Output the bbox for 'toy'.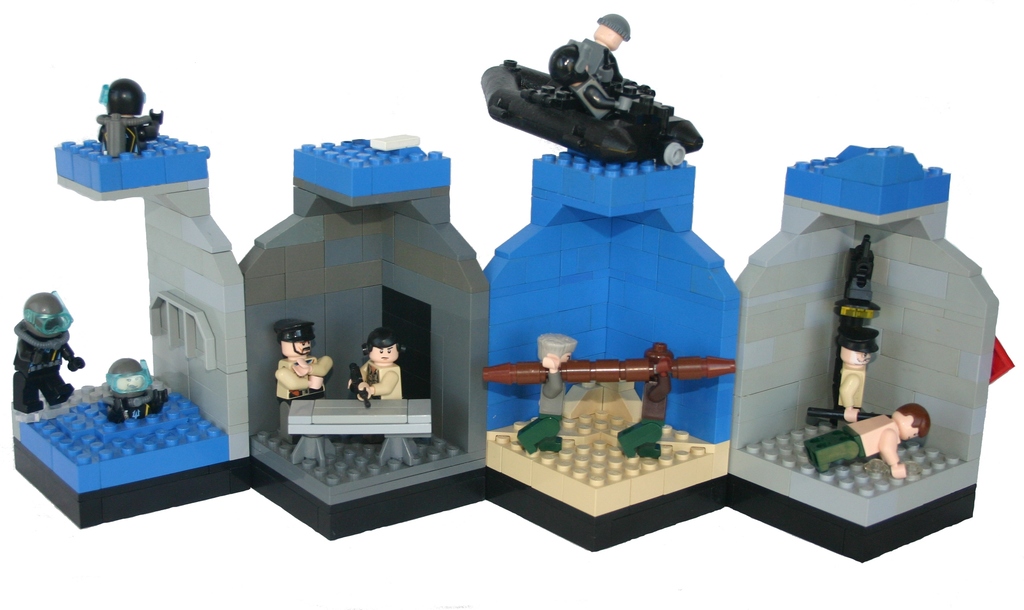
{"x1": 475, "y1": 56, "x2": 708, "y2": 170}.
